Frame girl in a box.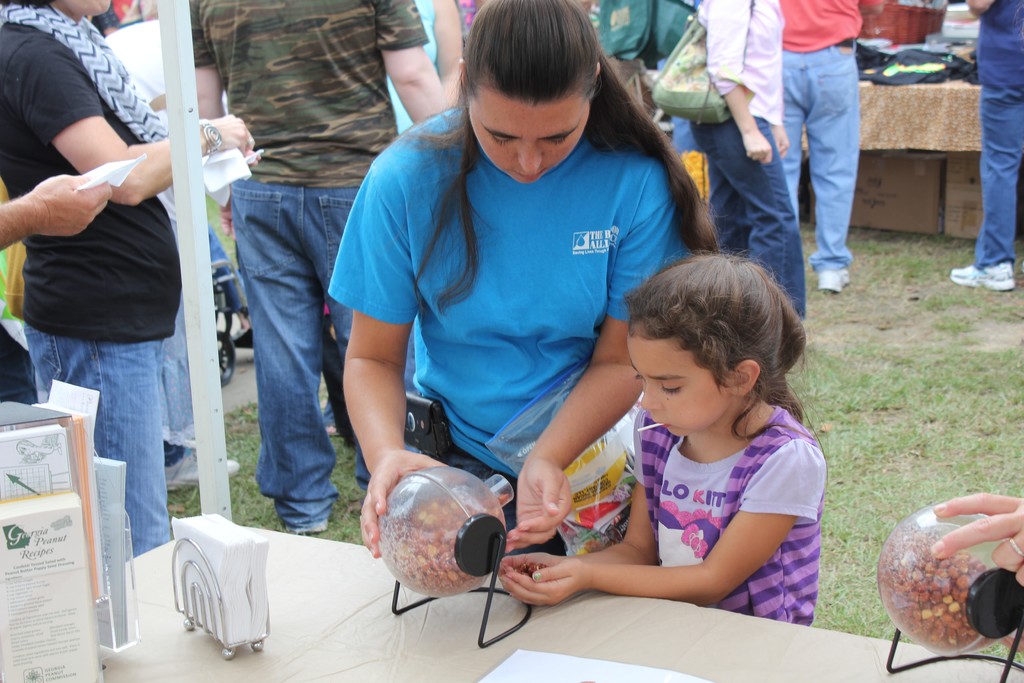
locate(325, 0, 724, 556).
